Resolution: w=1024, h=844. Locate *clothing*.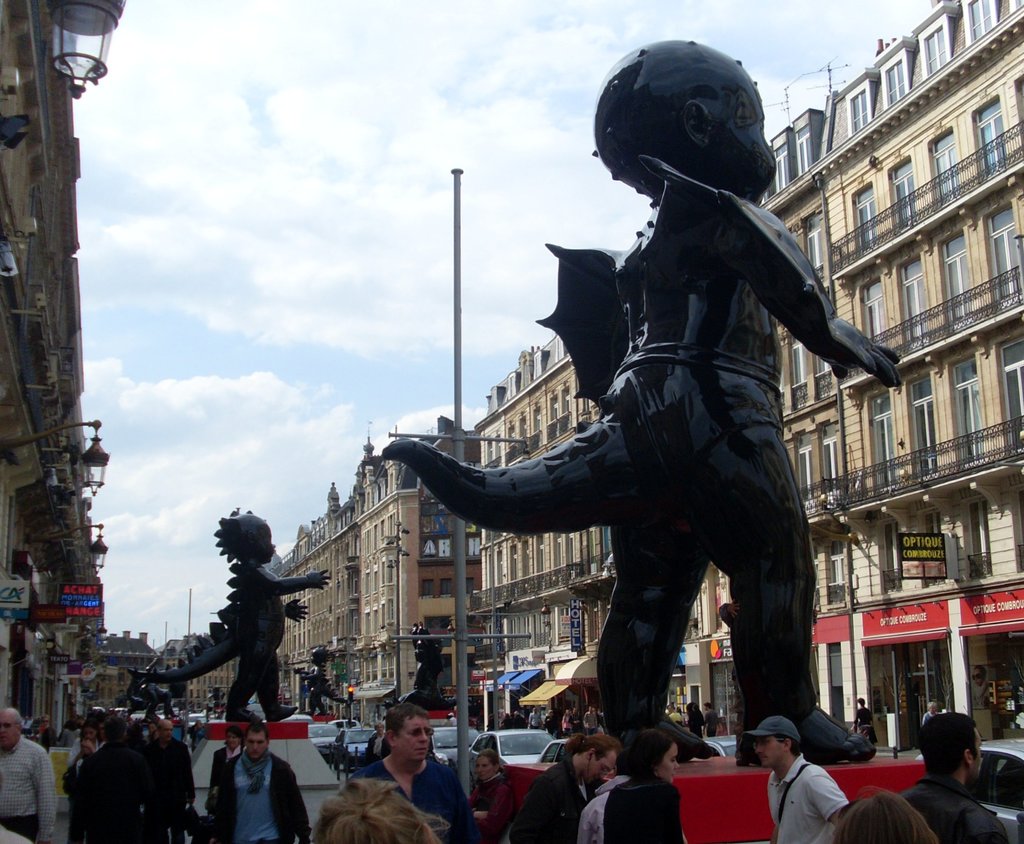
(348, 743, 481, 843).
